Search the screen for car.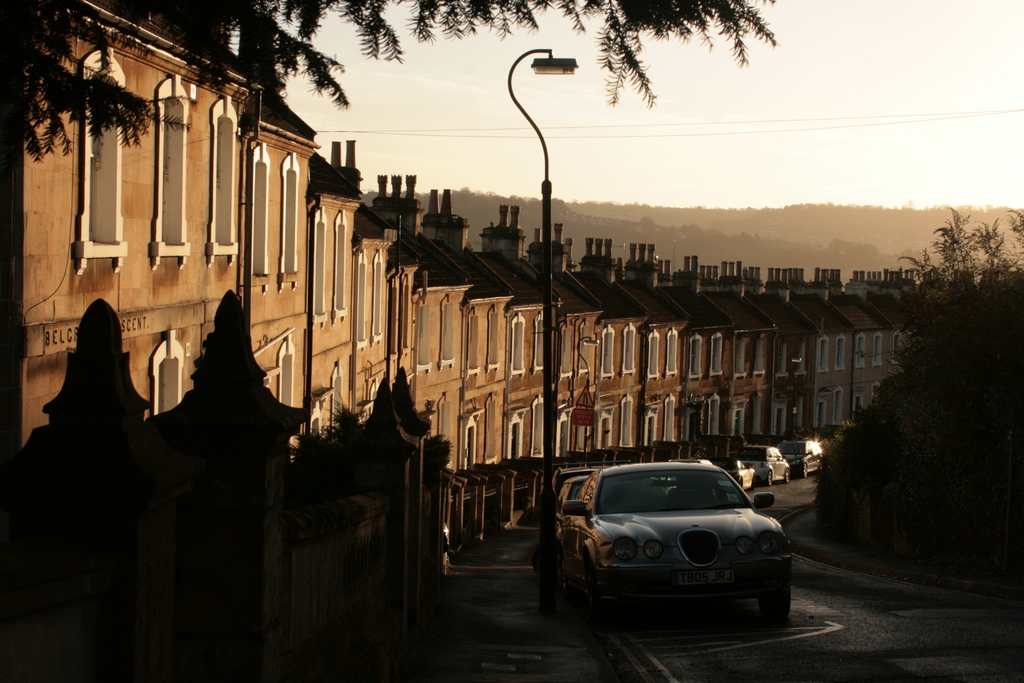
Found at [left=737, top=448, right=787, bottom=489].
